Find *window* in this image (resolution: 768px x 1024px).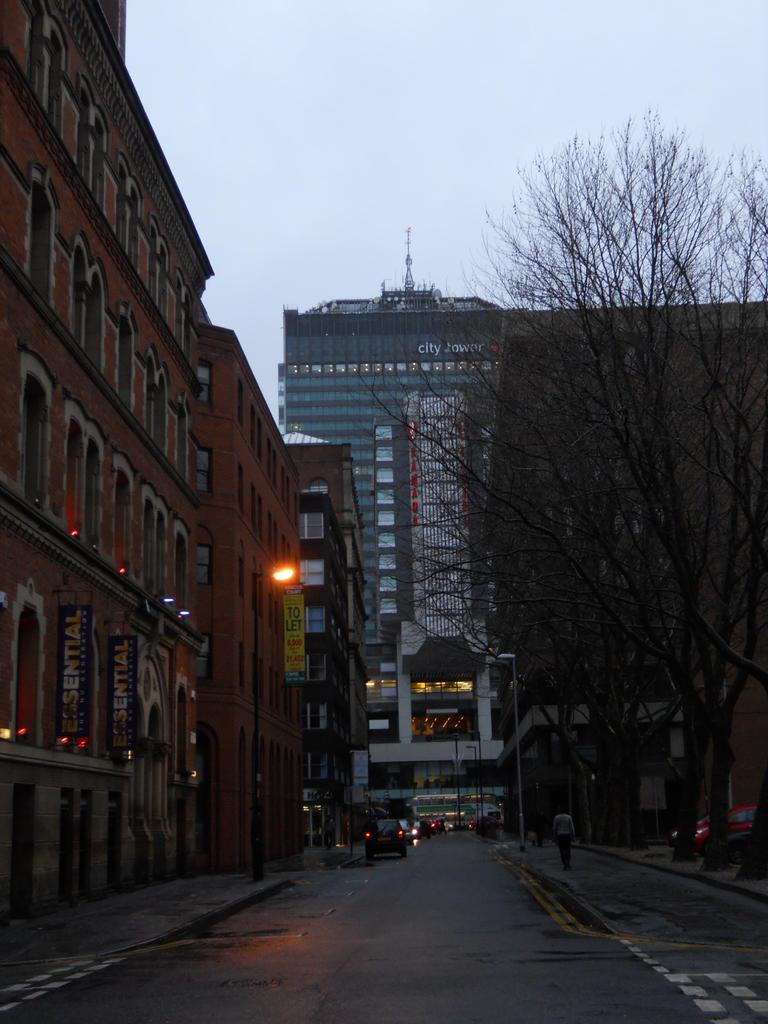
bbox=(305, 751, 333, 785).
